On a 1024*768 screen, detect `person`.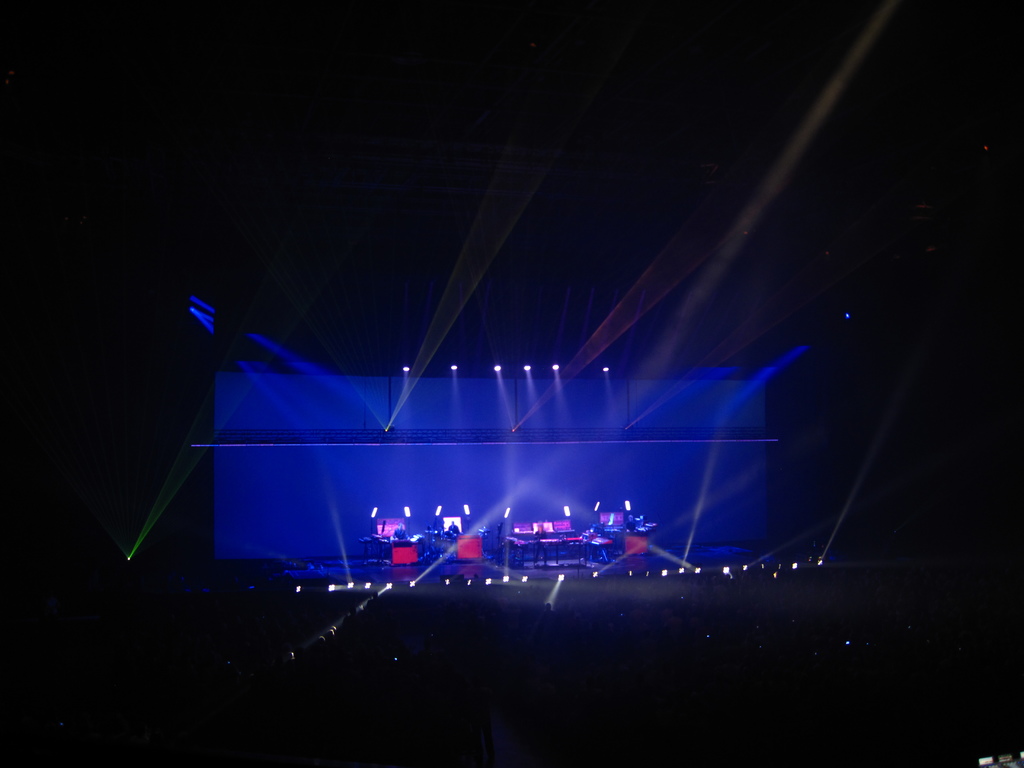
locate(447, 523, 460, 543).
